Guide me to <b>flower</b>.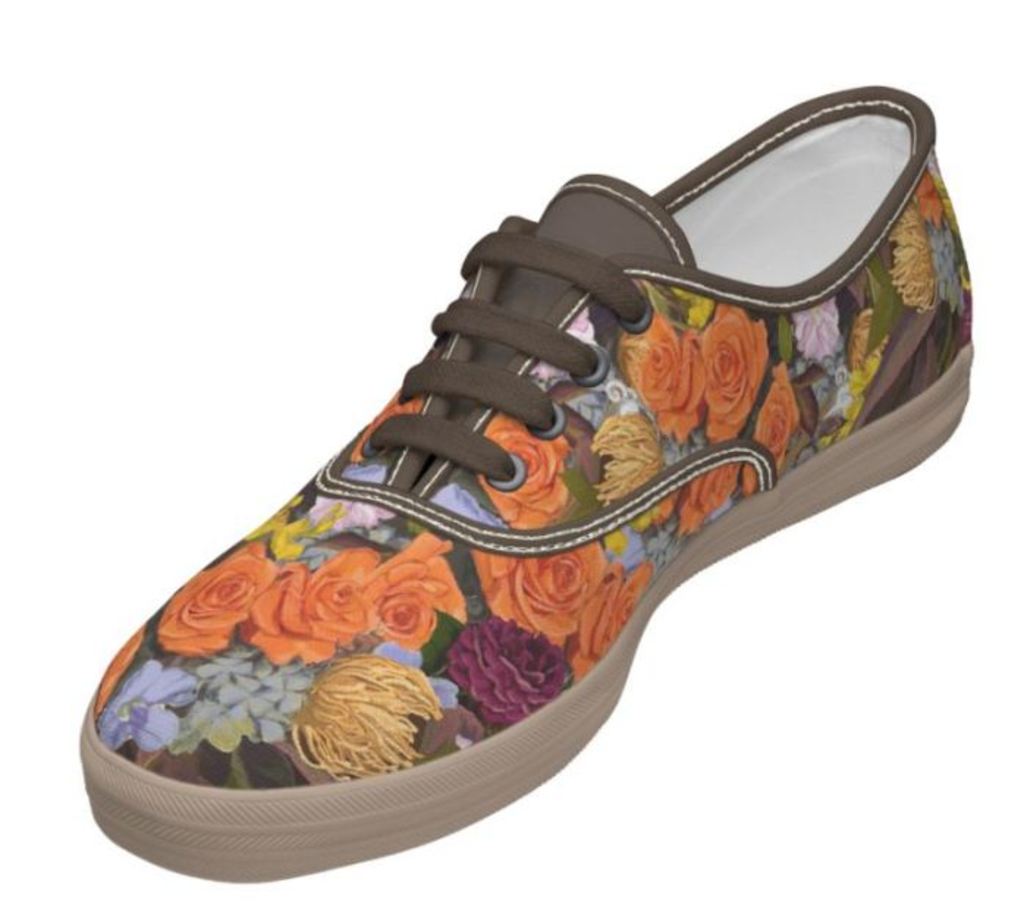
Guidance: rect(672, 465, 745, 531).
